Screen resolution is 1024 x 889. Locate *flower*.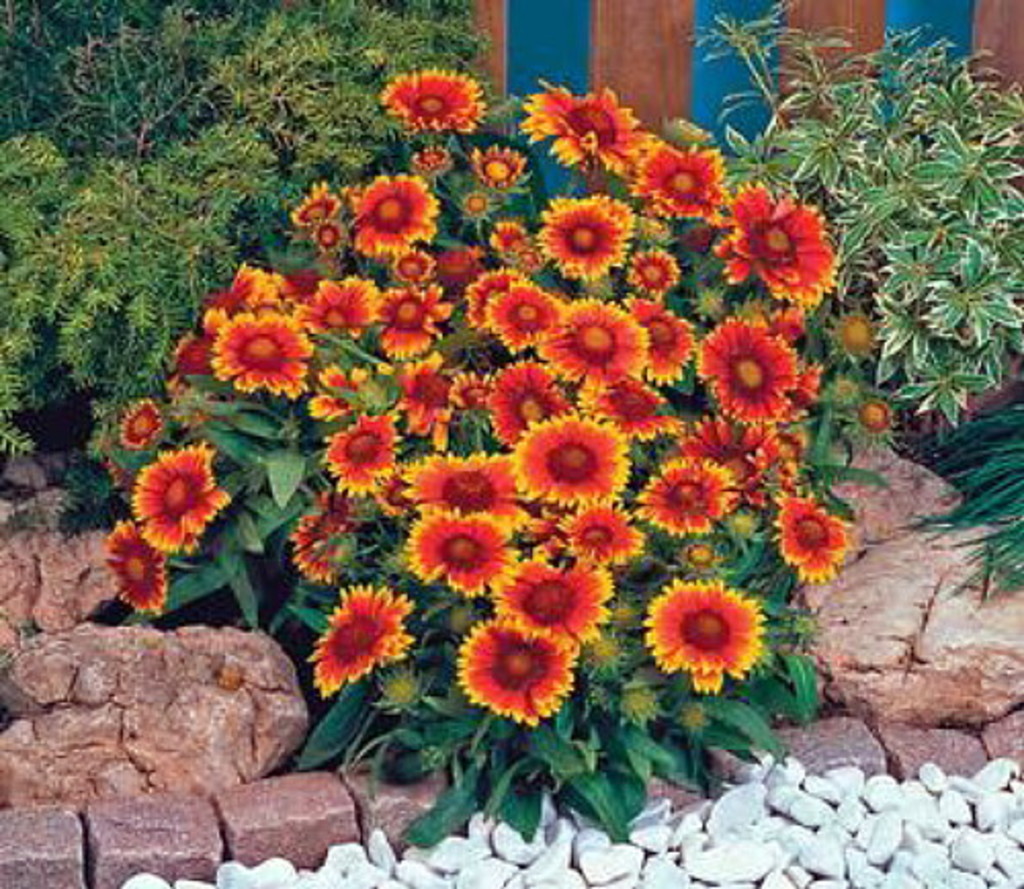
{"x1": 127, "y1": 444, "x2": 236, "y2": 553}.
